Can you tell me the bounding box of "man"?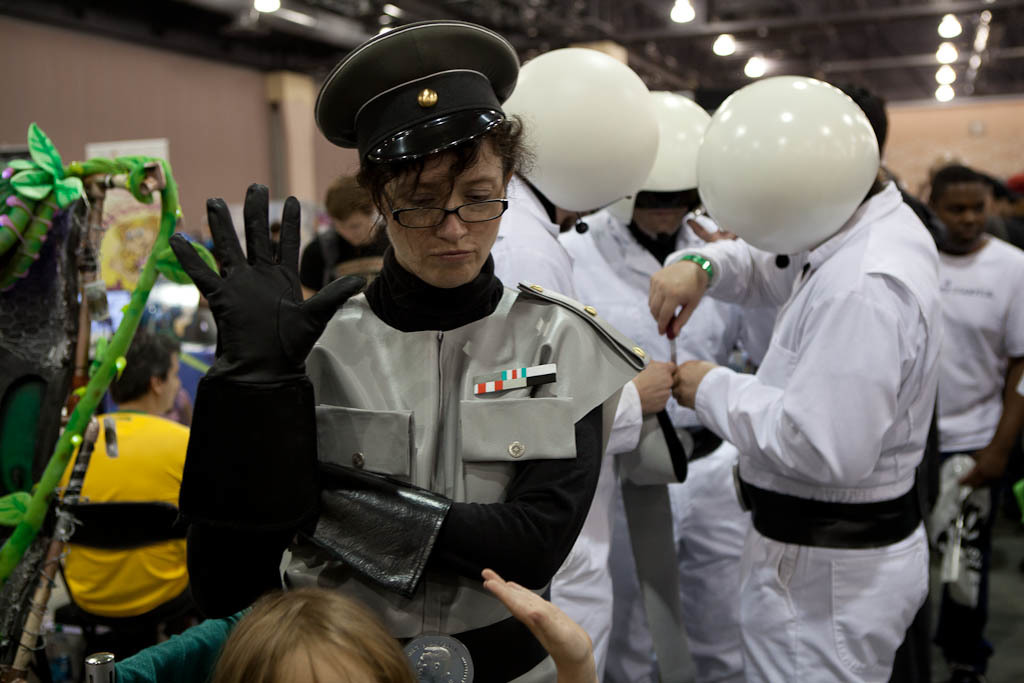
[297, 173, 392, 299].
